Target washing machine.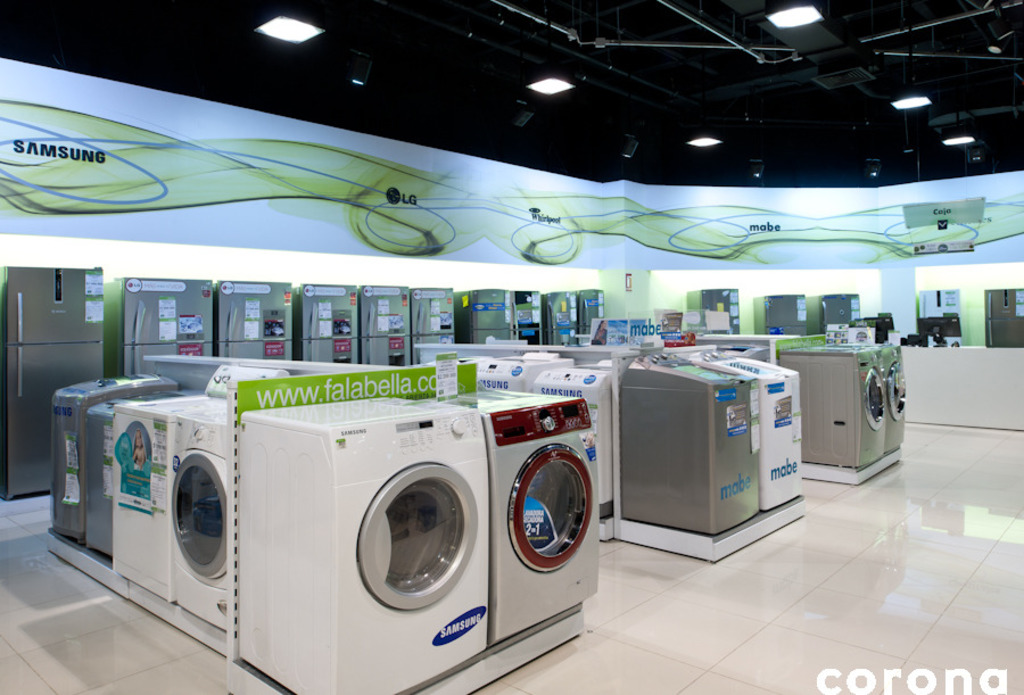
Target region: 826,338,910,464.
